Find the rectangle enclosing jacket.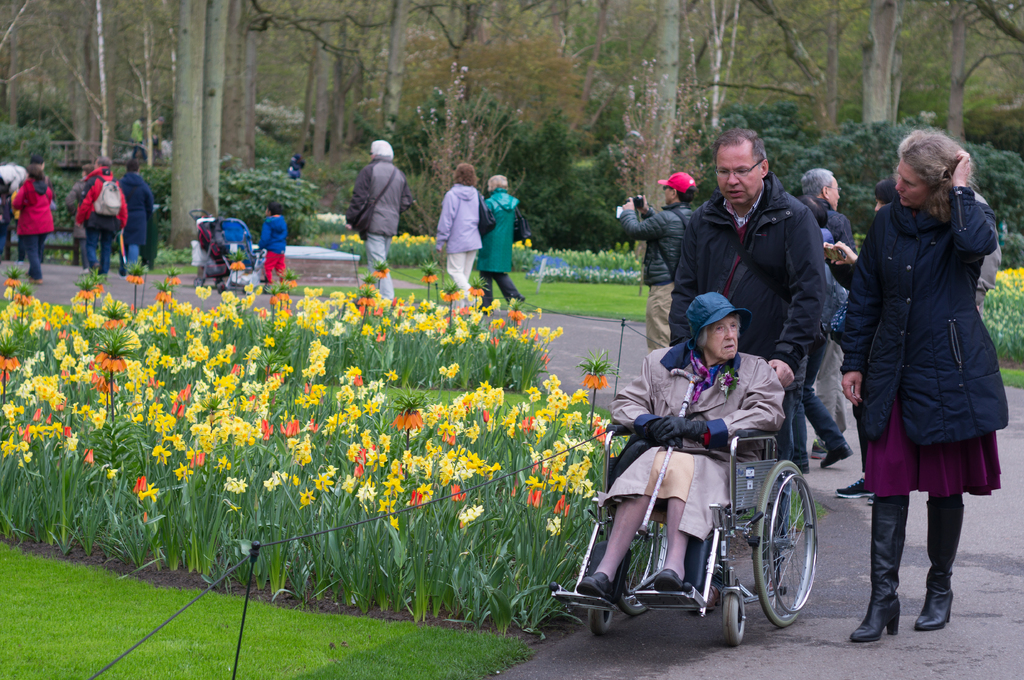
Rect(669, 168, 828, 372).
